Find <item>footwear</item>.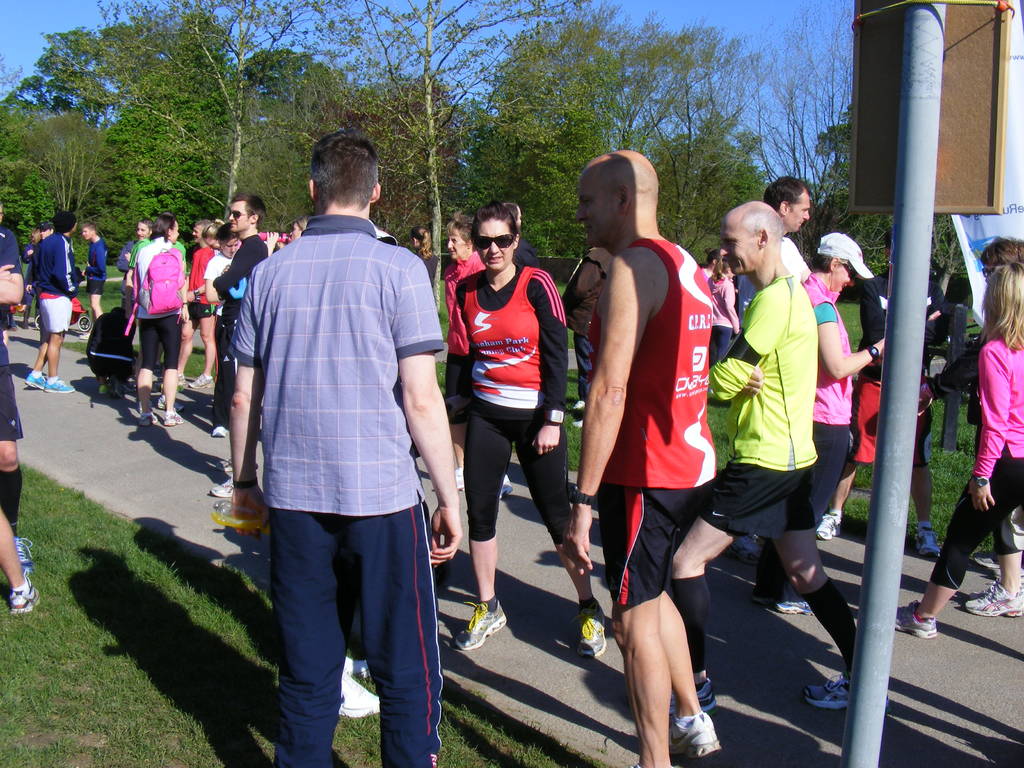
216 454 234 472.
